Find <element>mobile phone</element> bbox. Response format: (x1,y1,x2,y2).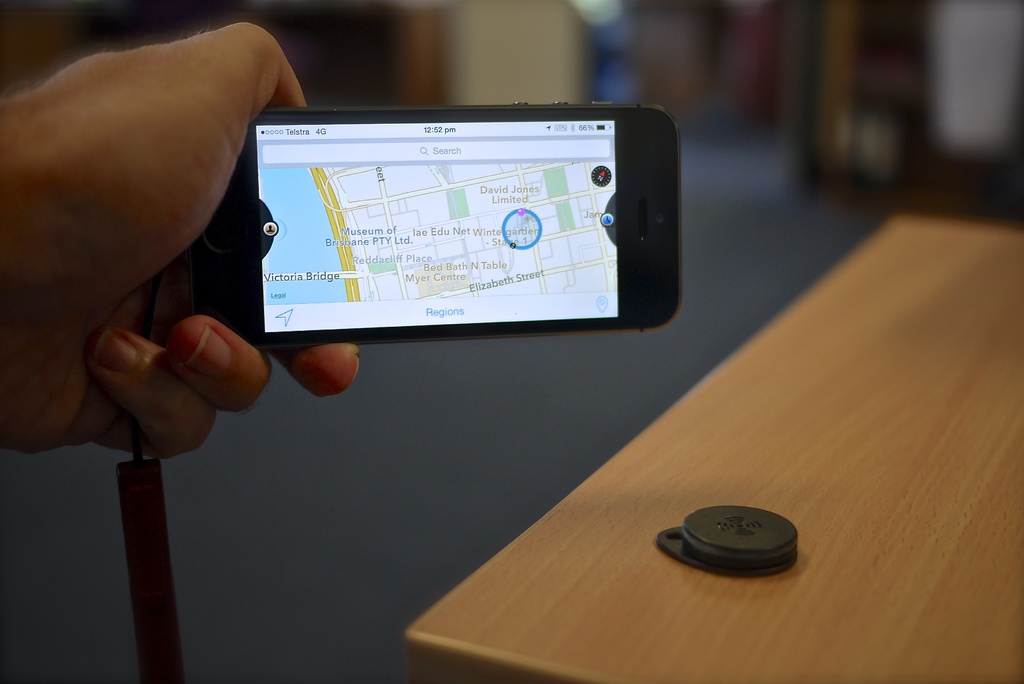
(194,99,689,352).
